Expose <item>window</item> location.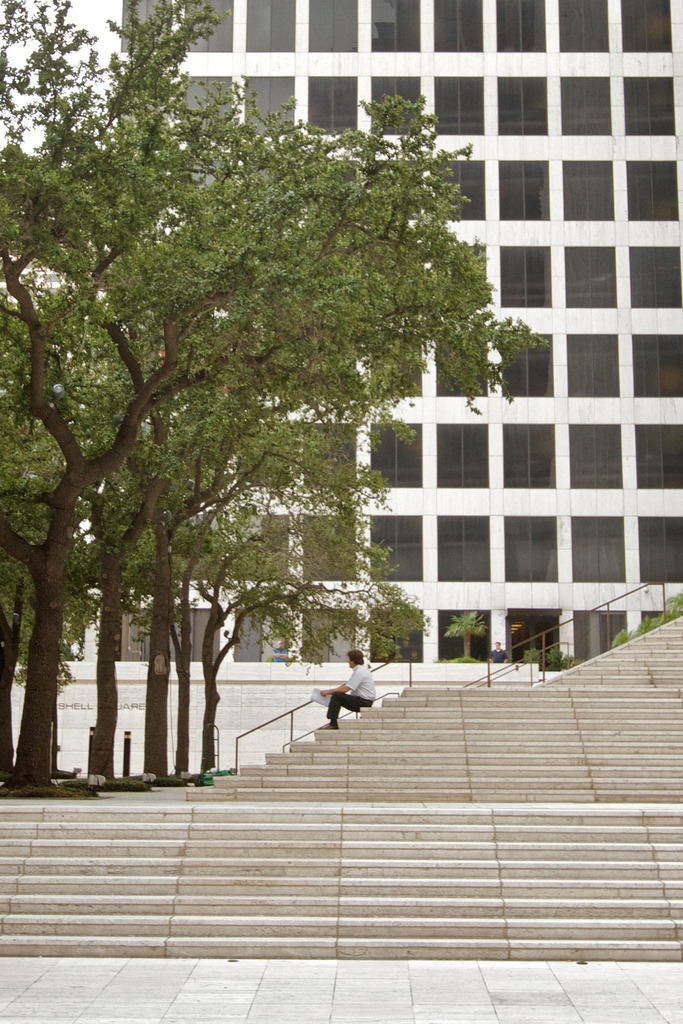
Exposed at detection(633, 73, 675, 131).
